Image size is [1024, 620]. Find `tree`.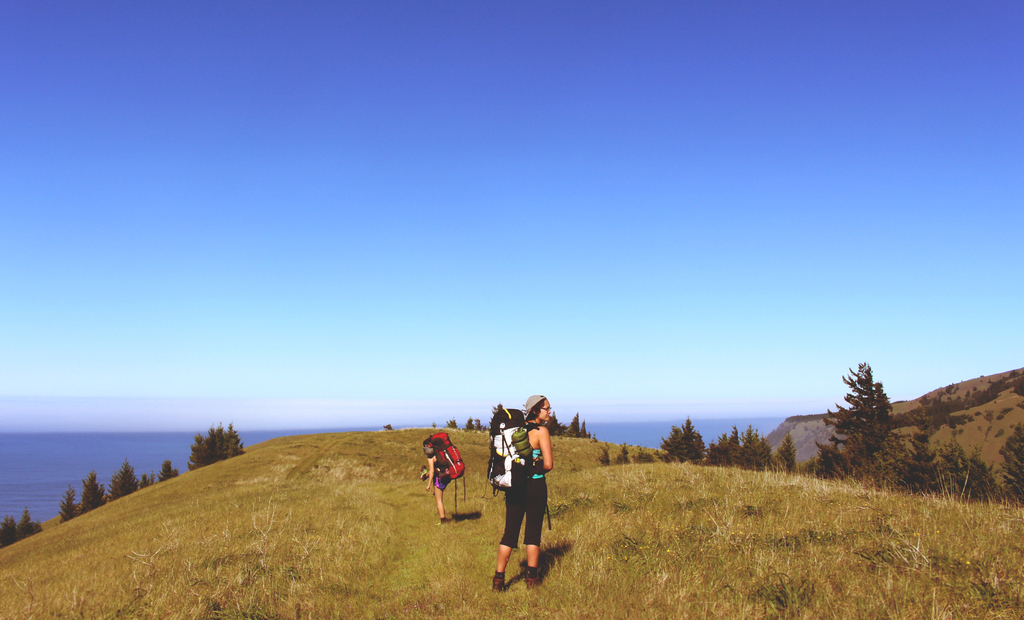
(x1=101, y1=461, x2=152, y2=509).
